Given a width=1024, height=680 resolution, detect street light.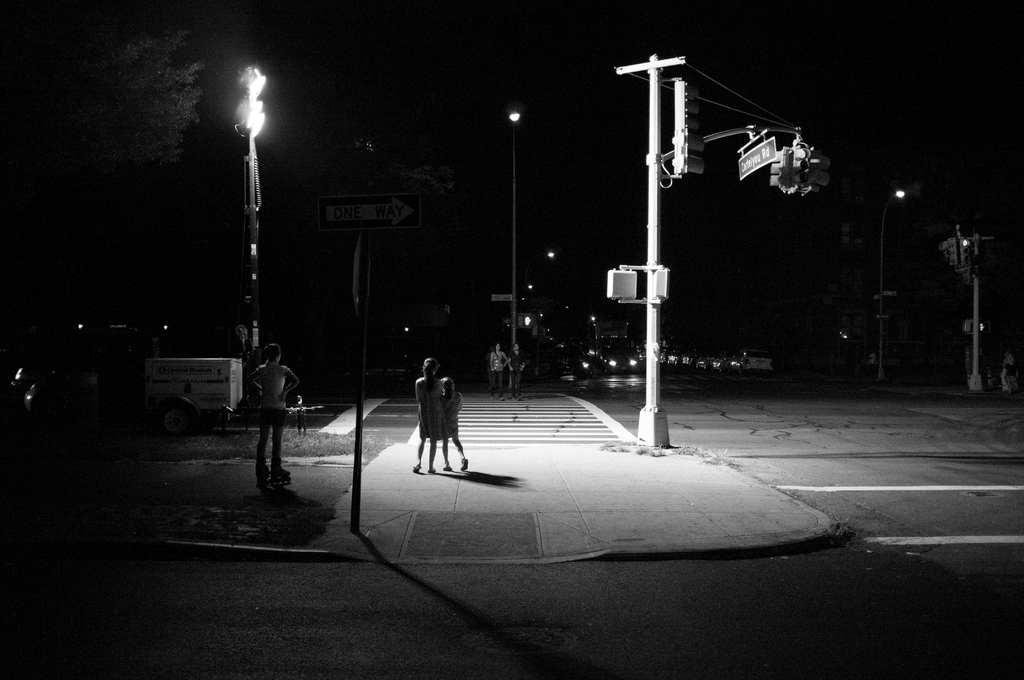
(203, 69, 291, 399).
